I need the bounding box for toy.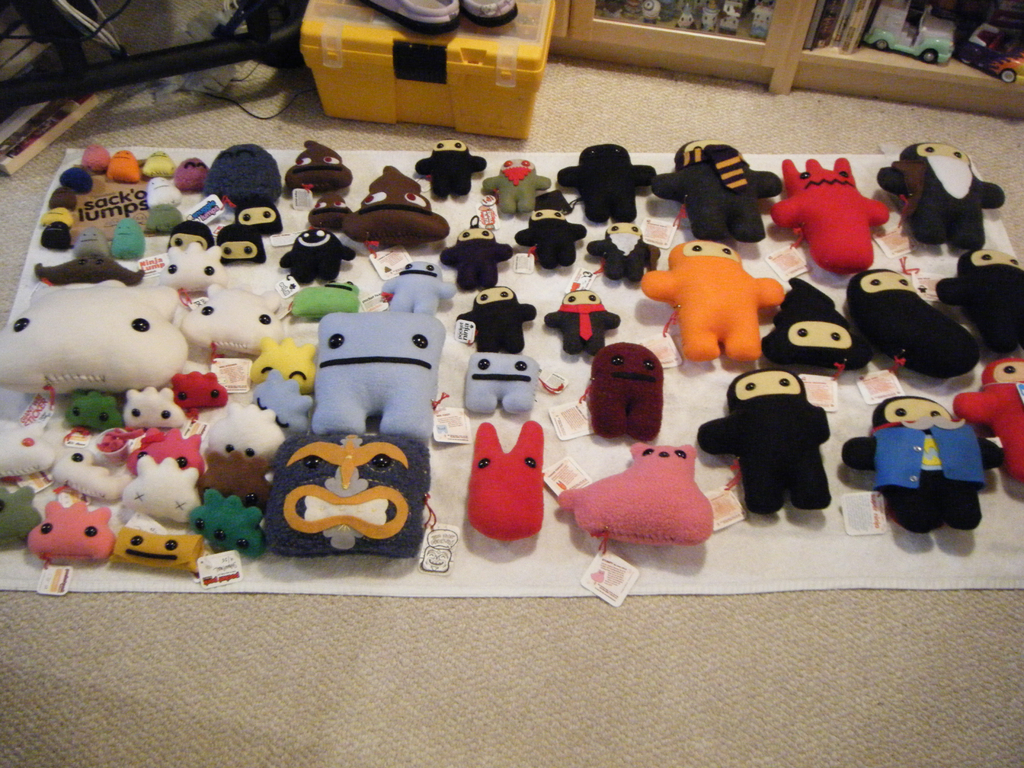
Here it is: {"left": 539, "top": 278, "right": 622, "bottom": 363}.
